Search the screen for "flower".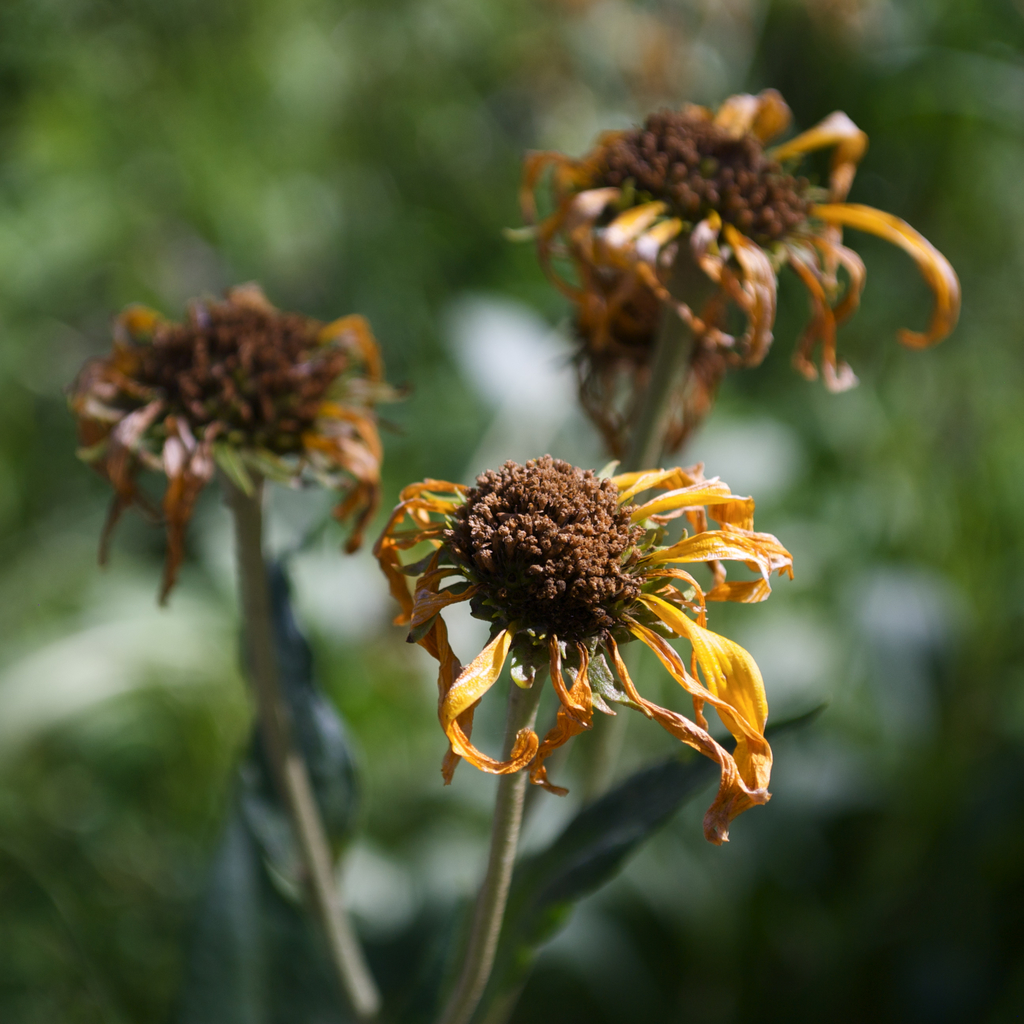
Found at (x1=362, y1=463, x2=786, y2=851).
